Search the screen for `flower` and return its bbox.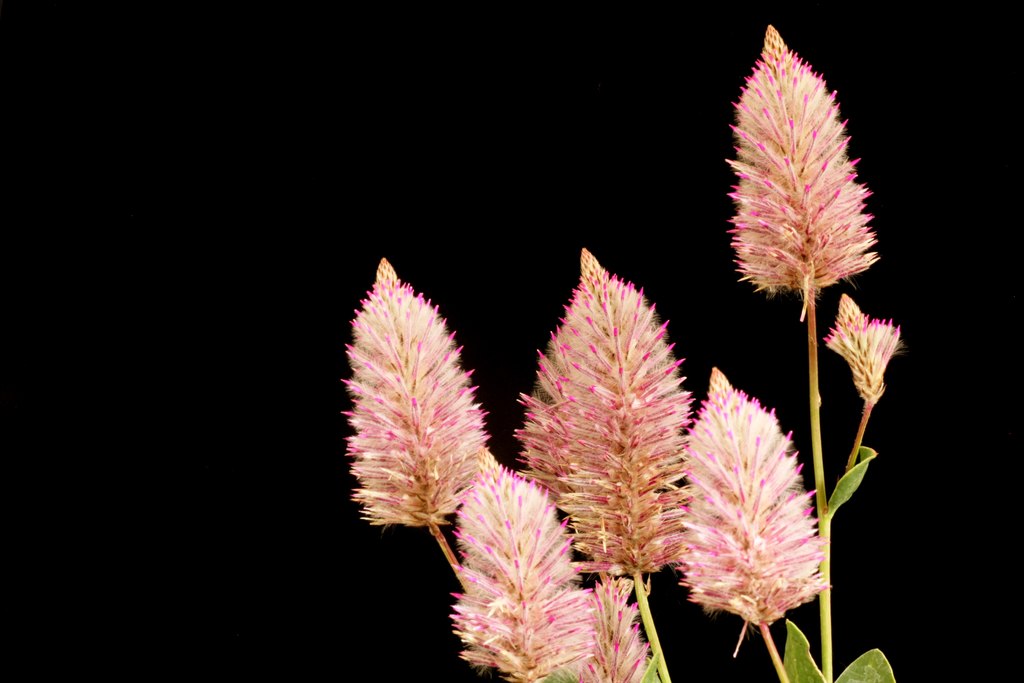
Found: region(676, 362, 821, 631).
